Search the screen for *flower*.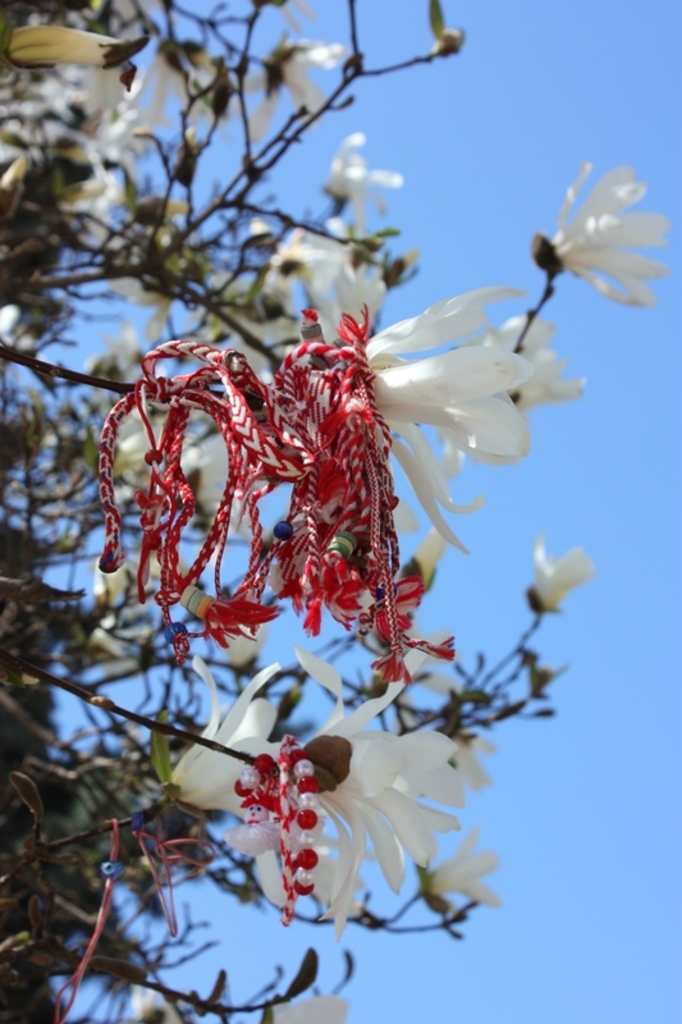
Found at pyautogui.locateOnScreen(266, 991, 348, 1023).
